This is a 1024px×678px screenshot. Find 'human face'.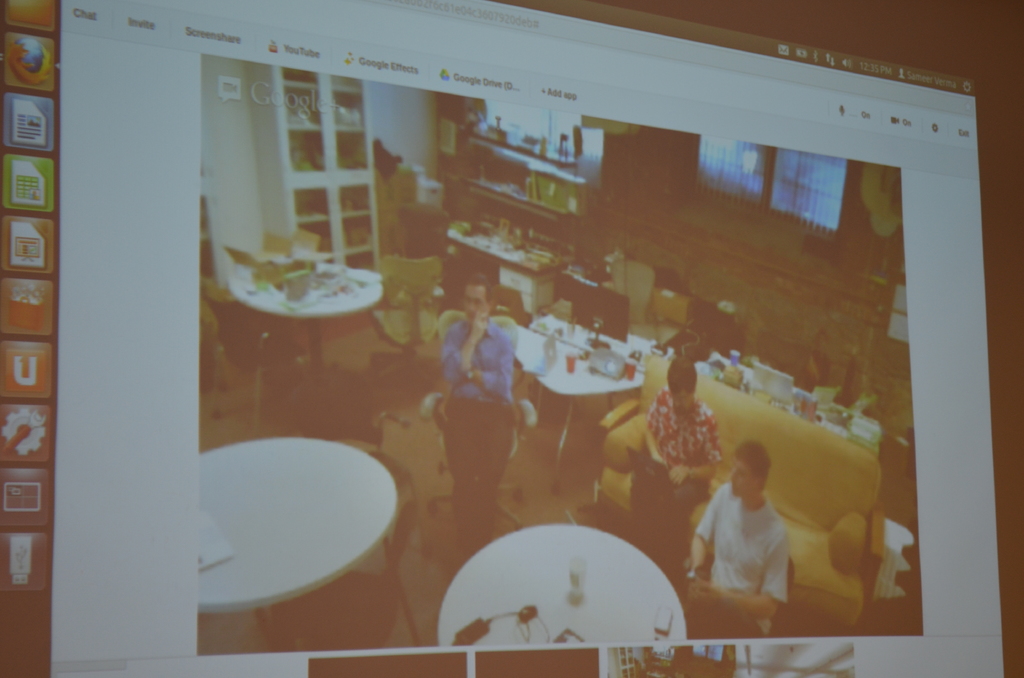
Bounding box: left=728, top=457, right=758, bottom=496.
